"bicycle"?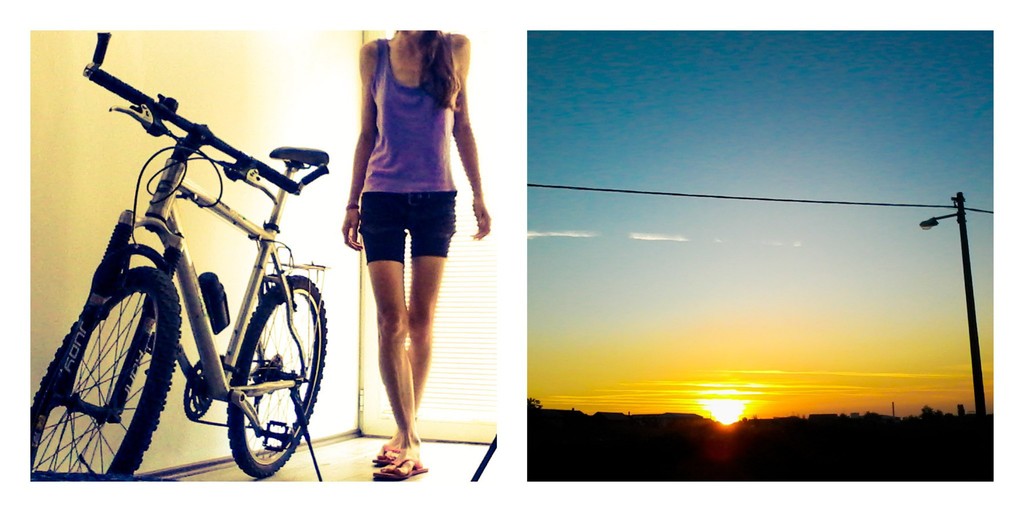
box=[23, 34, 328, 476]
